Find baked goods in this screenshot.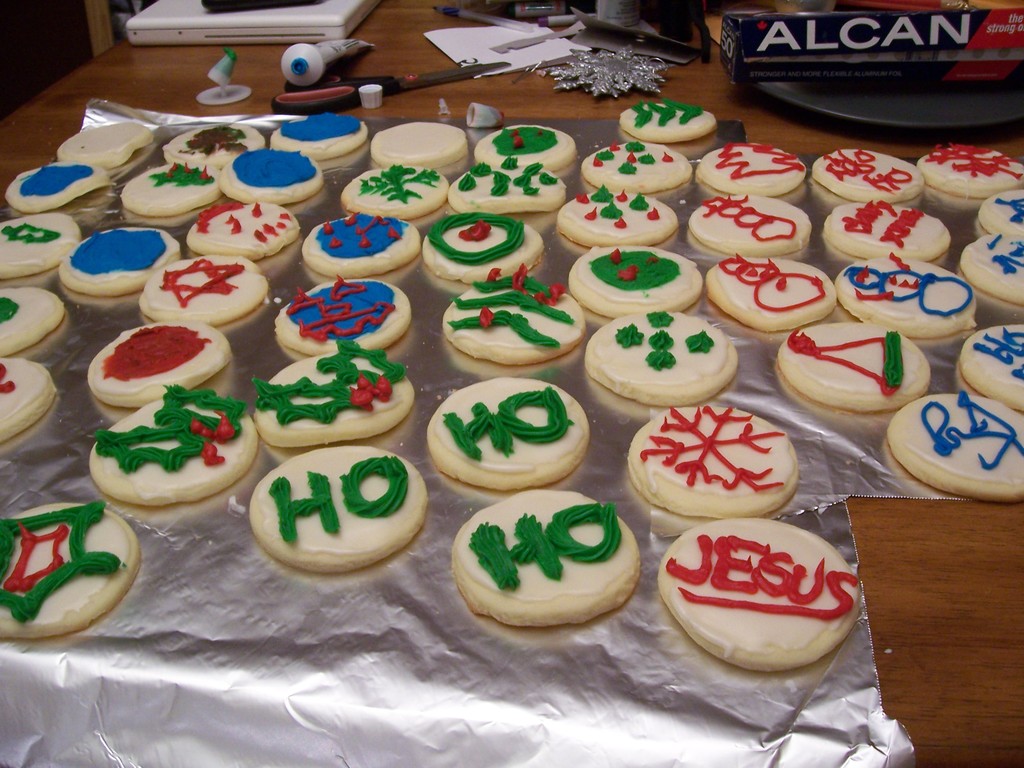
The bounding box for baked goods is {"left": 164, "top": 125, "right": 266, "bottom": 168}.
